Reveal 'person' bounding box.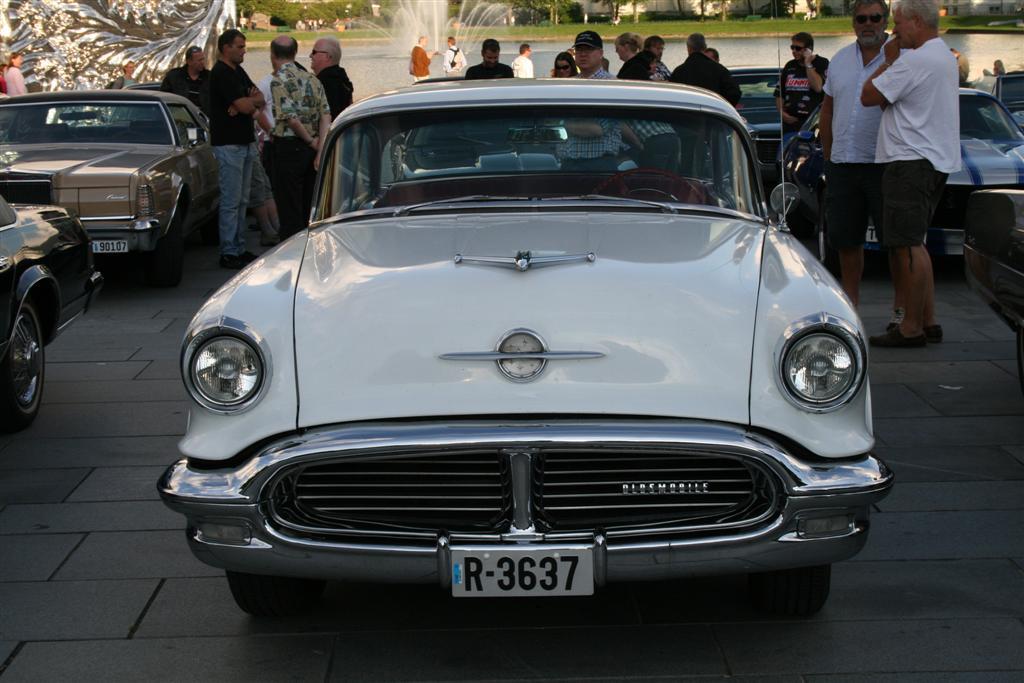
Revealed: x1=6 y1=48 x2=26 y2=95.
